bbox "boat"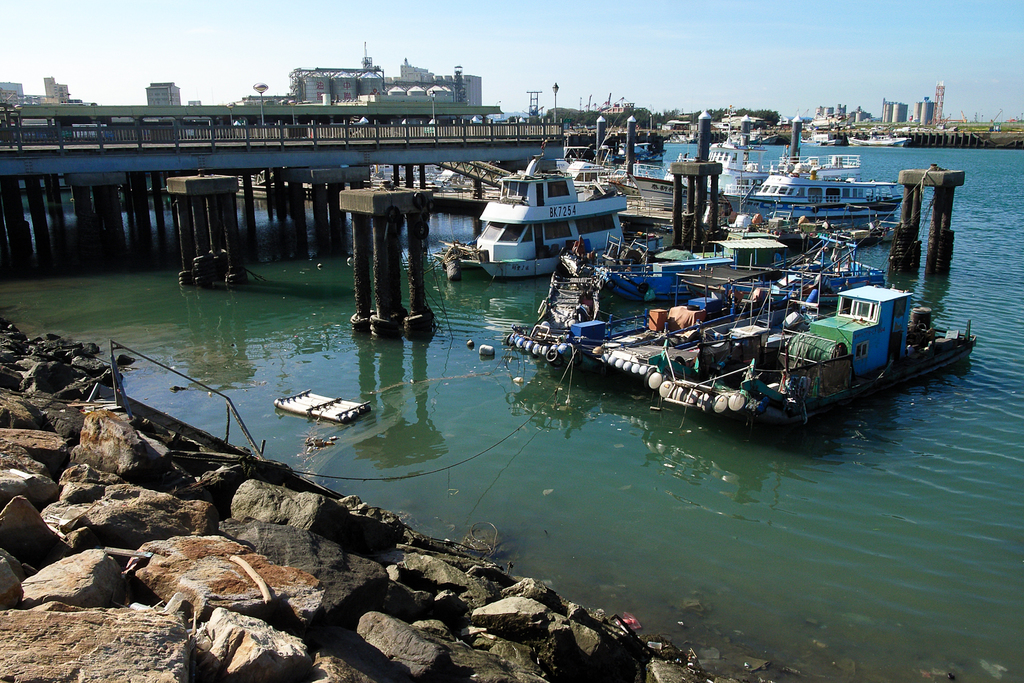
select_region(747, 152, 909, 227)
